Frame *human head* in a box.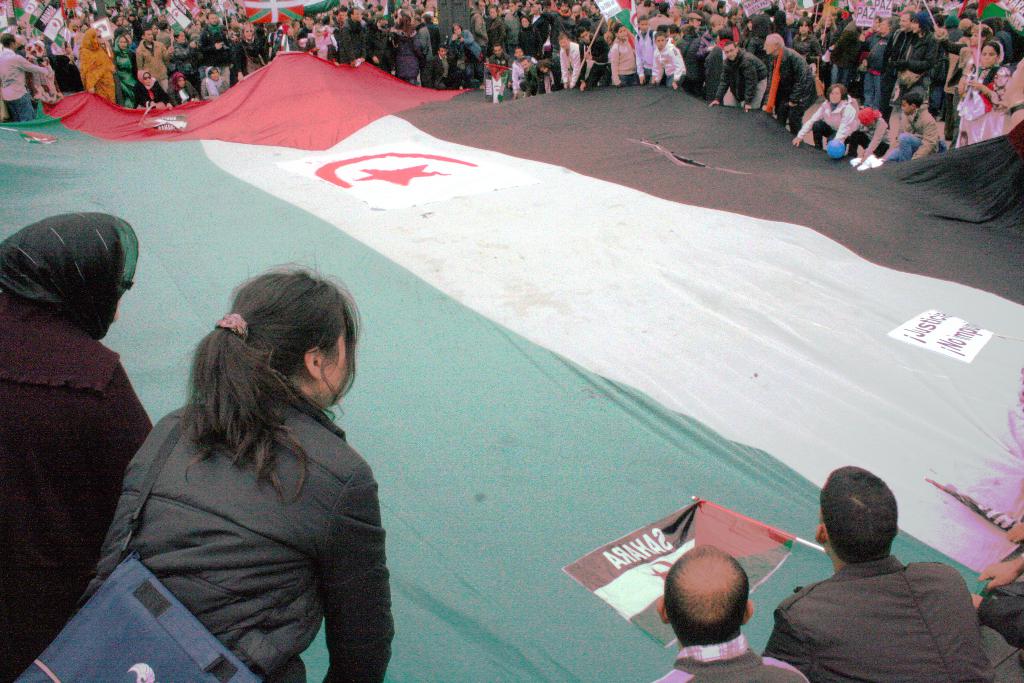
559:35:569:48.
